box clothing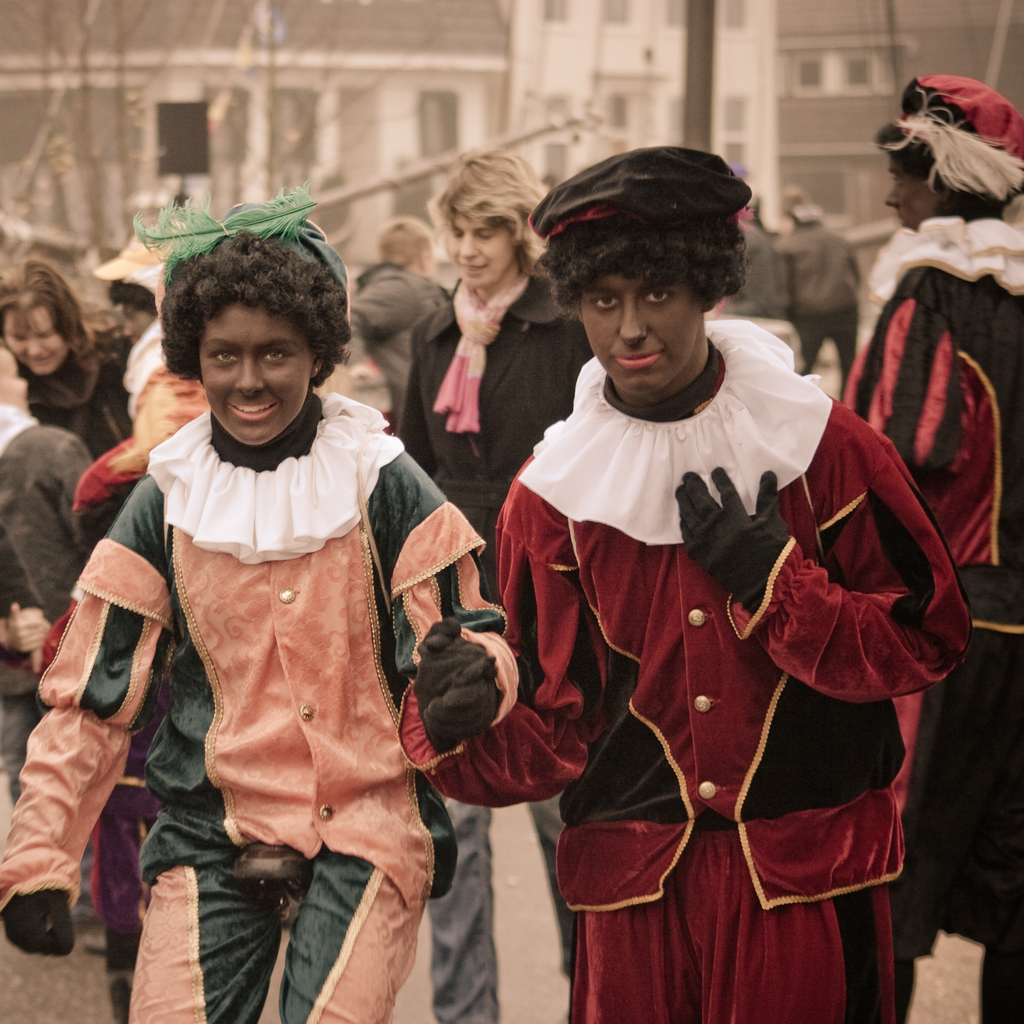
{"x1": 485, "y1": 316, "x2": 964, "y2": 1022}
